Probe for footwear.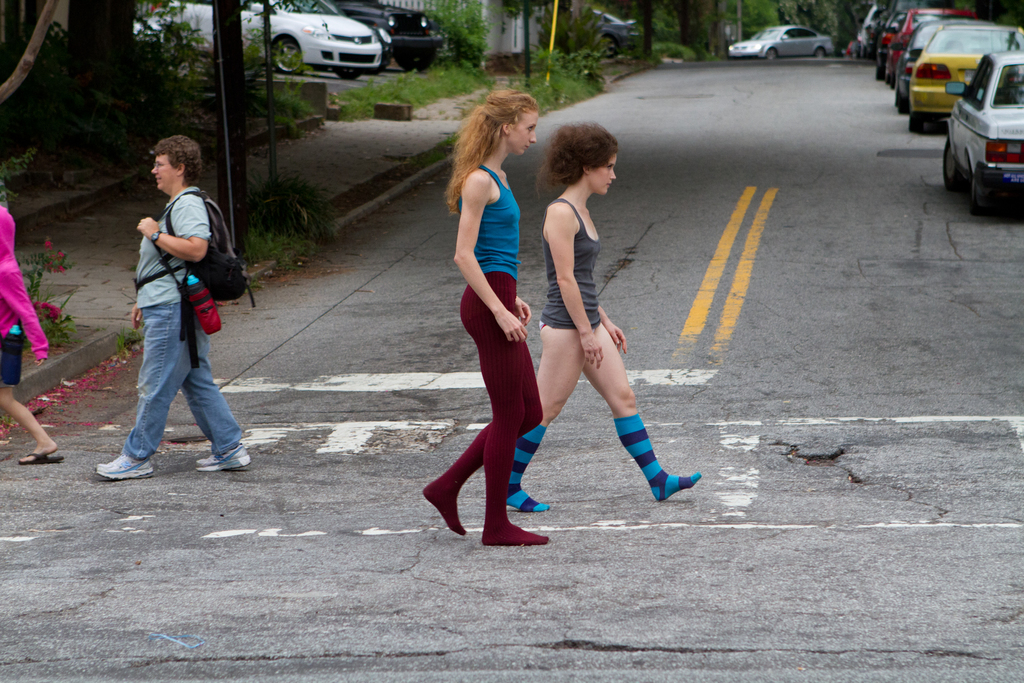
Probe result: 88/422/144/488.
